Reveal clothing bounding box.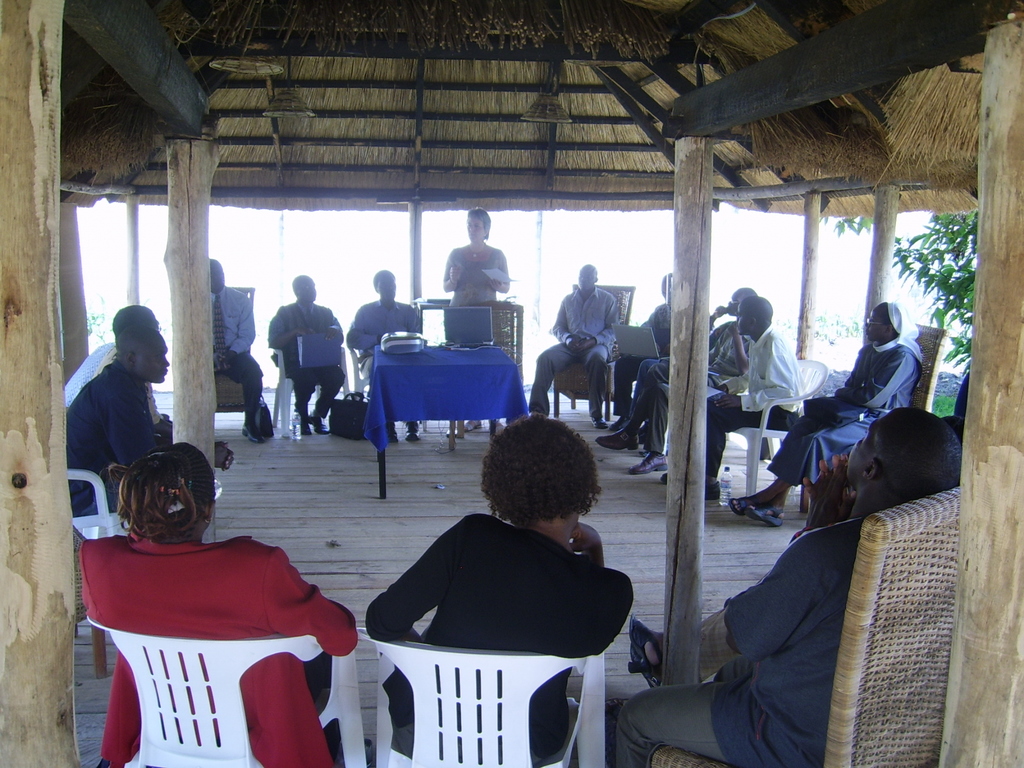
Revealed: l=65, t=358, r=150, b=522.
